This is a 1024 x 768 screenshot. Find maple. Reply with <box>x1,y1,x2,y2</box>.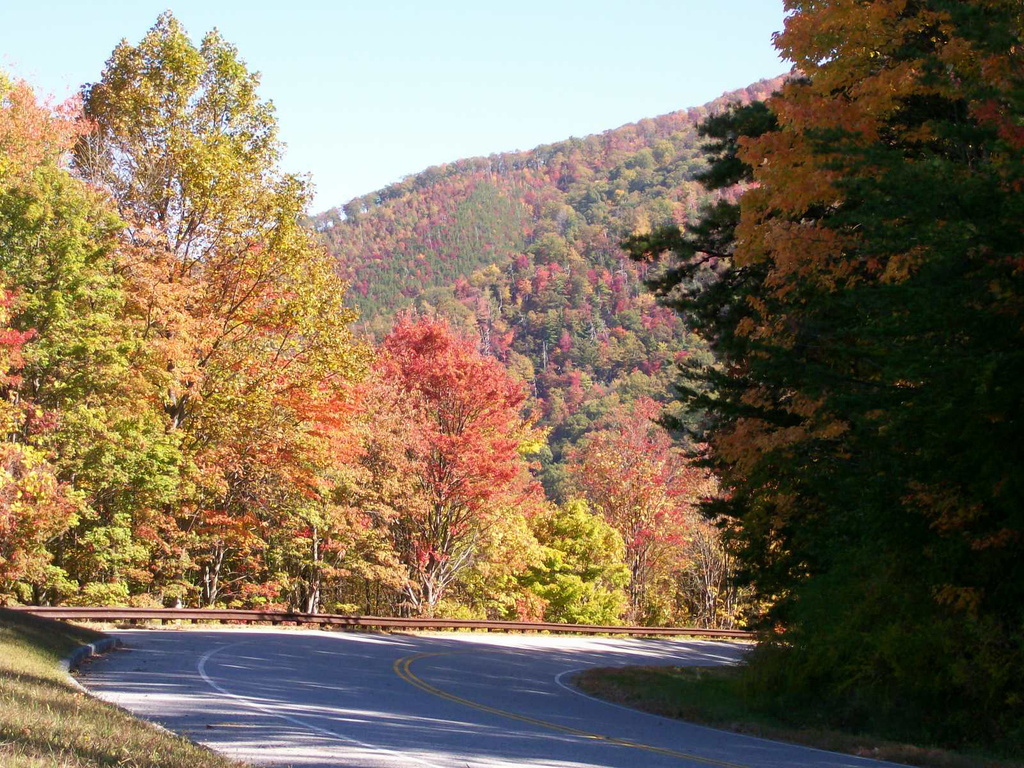
<box>0,59,113,184</box>.
